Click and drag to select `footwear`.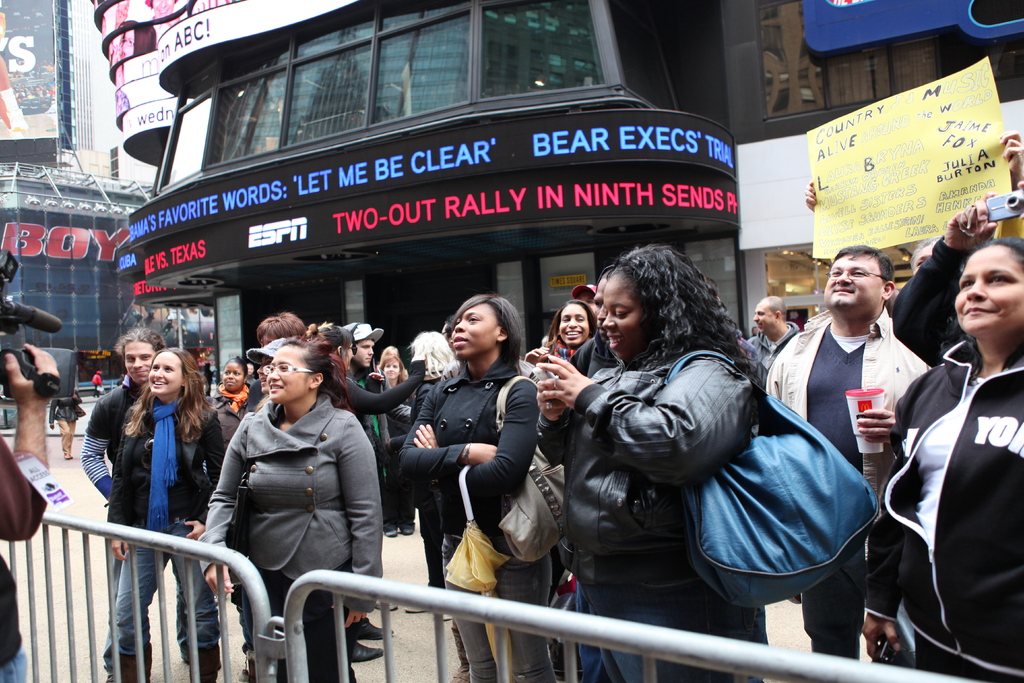
Selection: [384, 531, 396, 536].
